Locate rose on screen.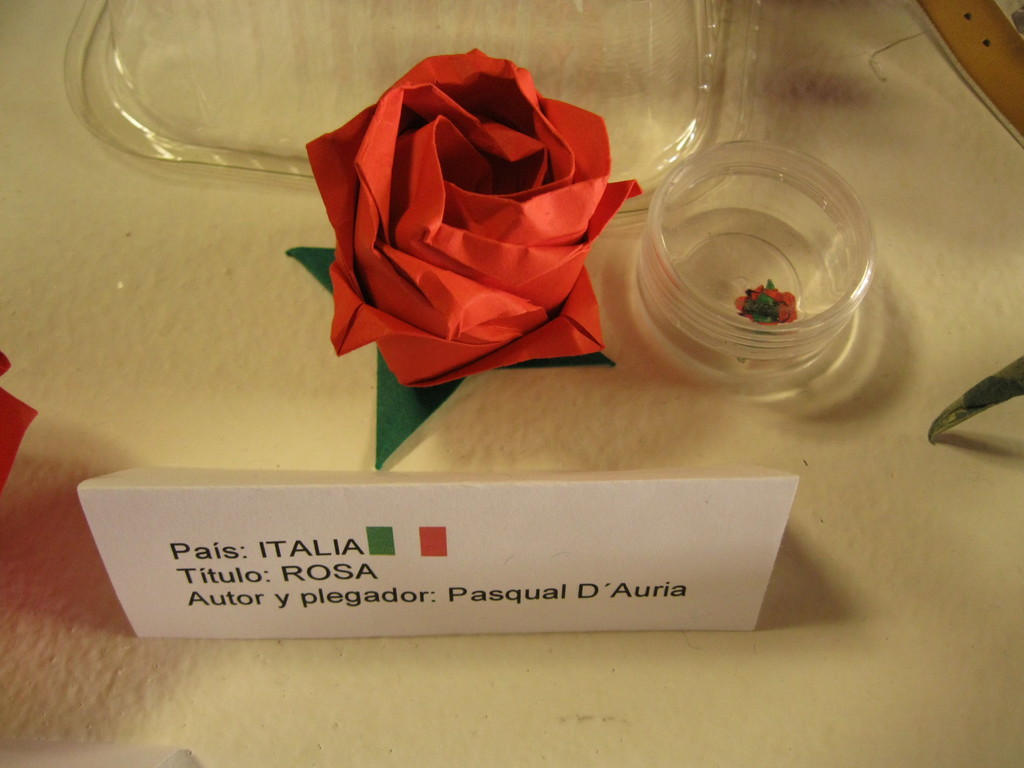
On screen at <box>305,45,644,389</box>.
